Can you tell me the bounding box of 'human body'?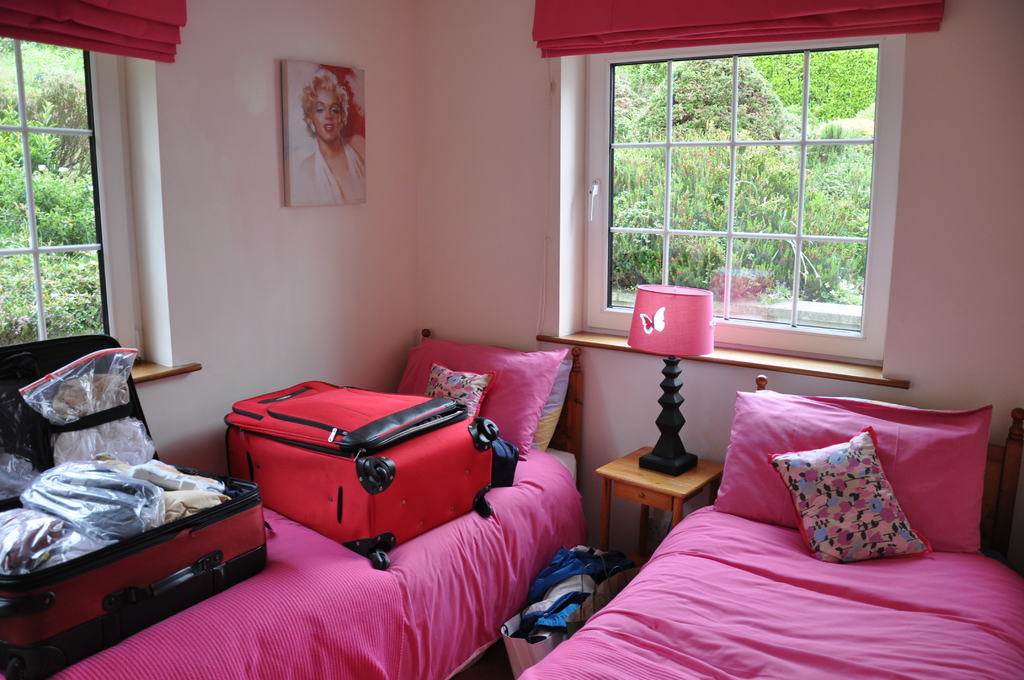
select_region(296, 137, 370, 206).
